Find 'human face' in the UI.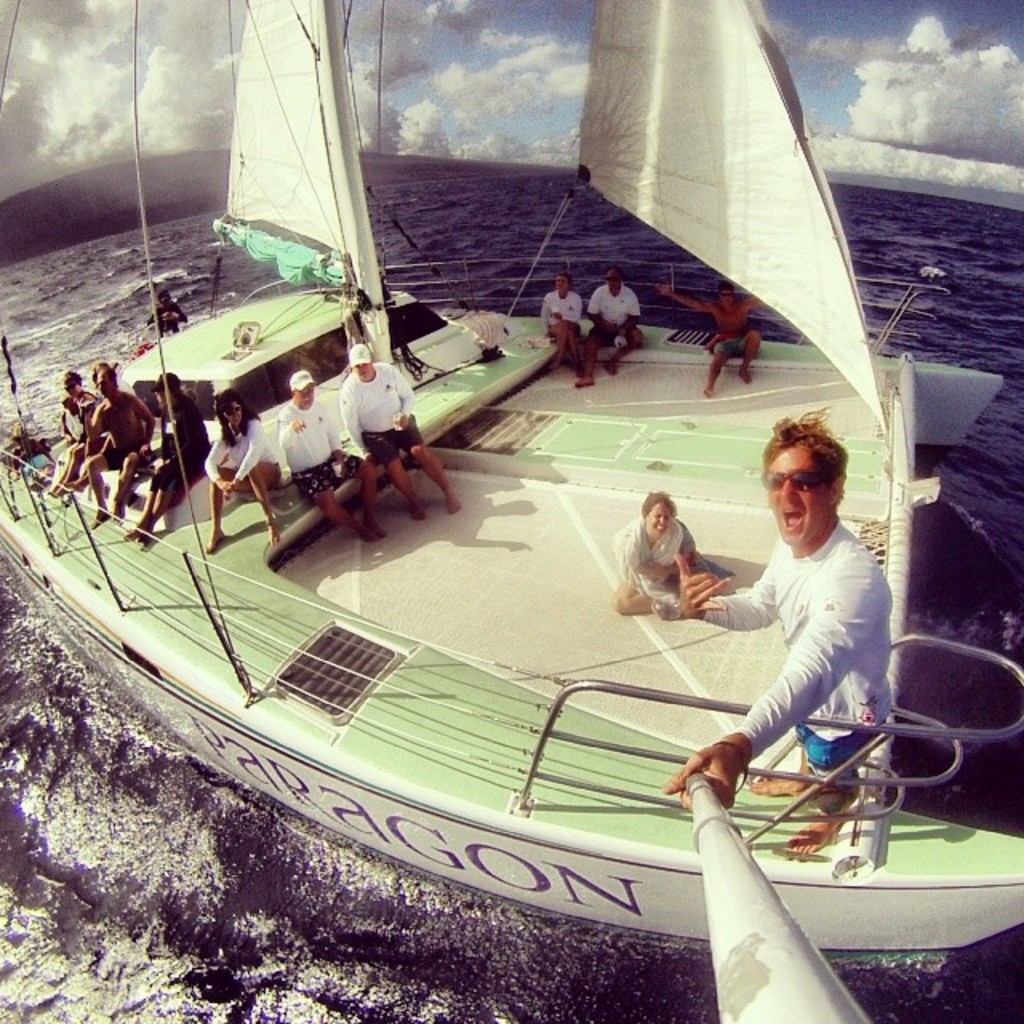
UI element at region(357, 365, 374, 379).
